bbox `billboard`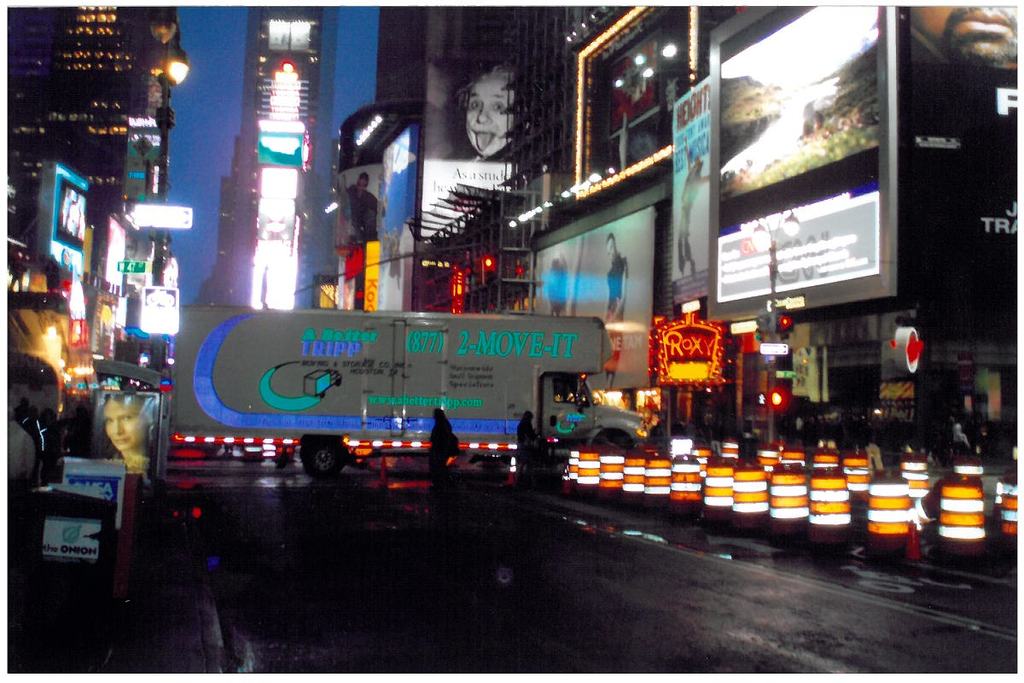
359 240 384 308
